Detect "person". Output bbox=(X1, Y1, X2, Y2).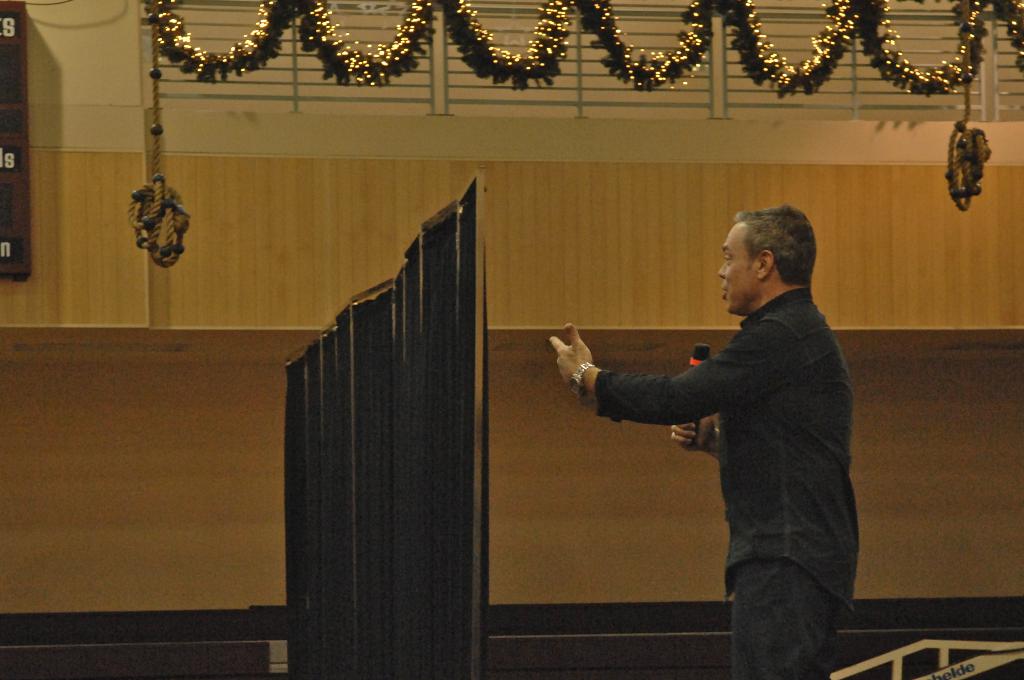
bbox=(576, 211, 875, 662).
